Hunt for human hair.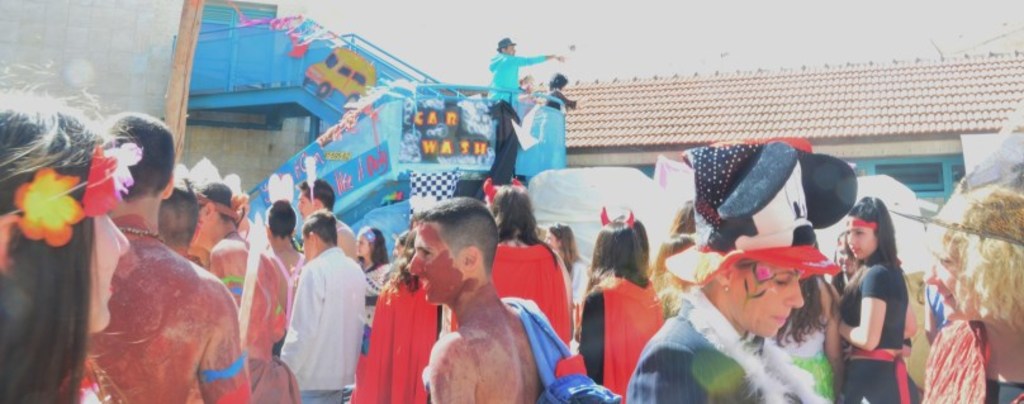
Hunted down at bbox=[494, 181, 559, 270].
